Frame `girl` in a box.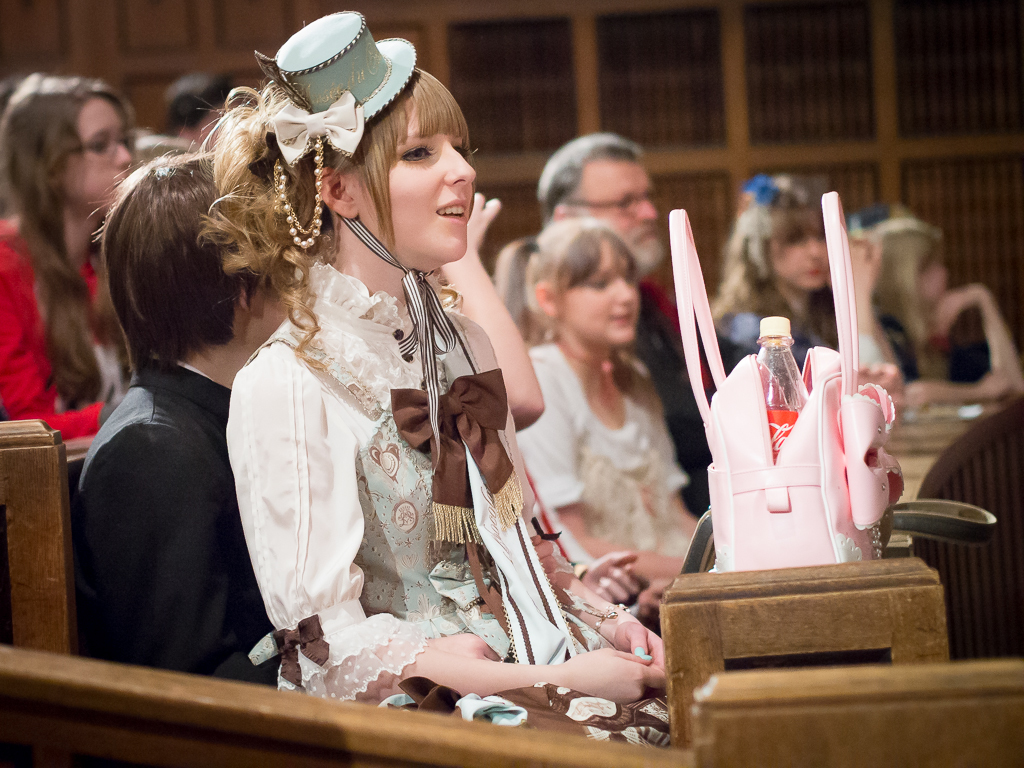
<bbox>715, 172, 827, 365</bbox>.
